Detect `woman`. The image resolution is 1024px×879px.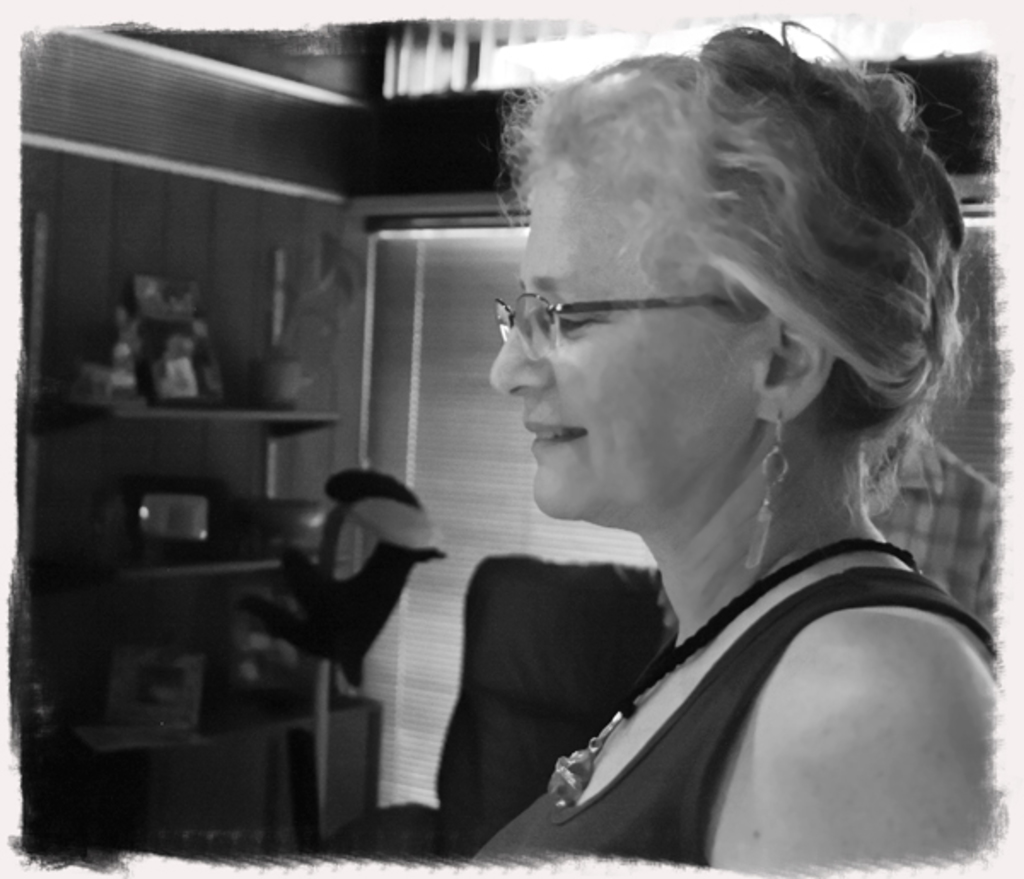
(370,31,990,878).
